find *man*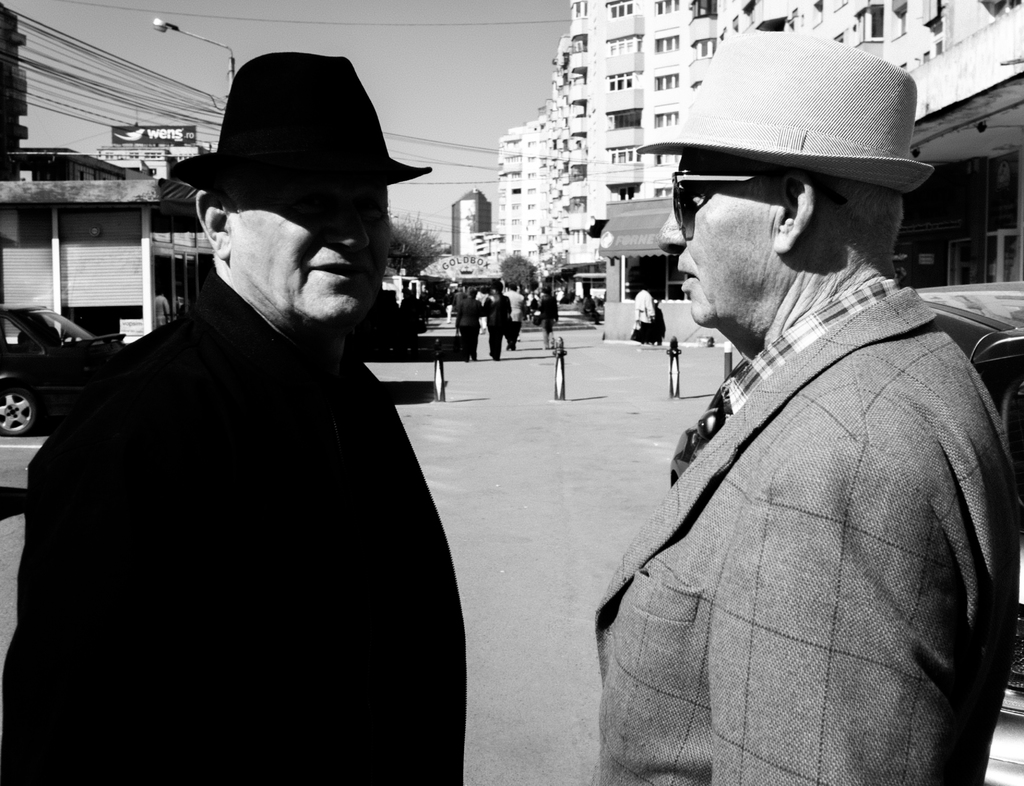
<box>584,22,1023,785</box>
